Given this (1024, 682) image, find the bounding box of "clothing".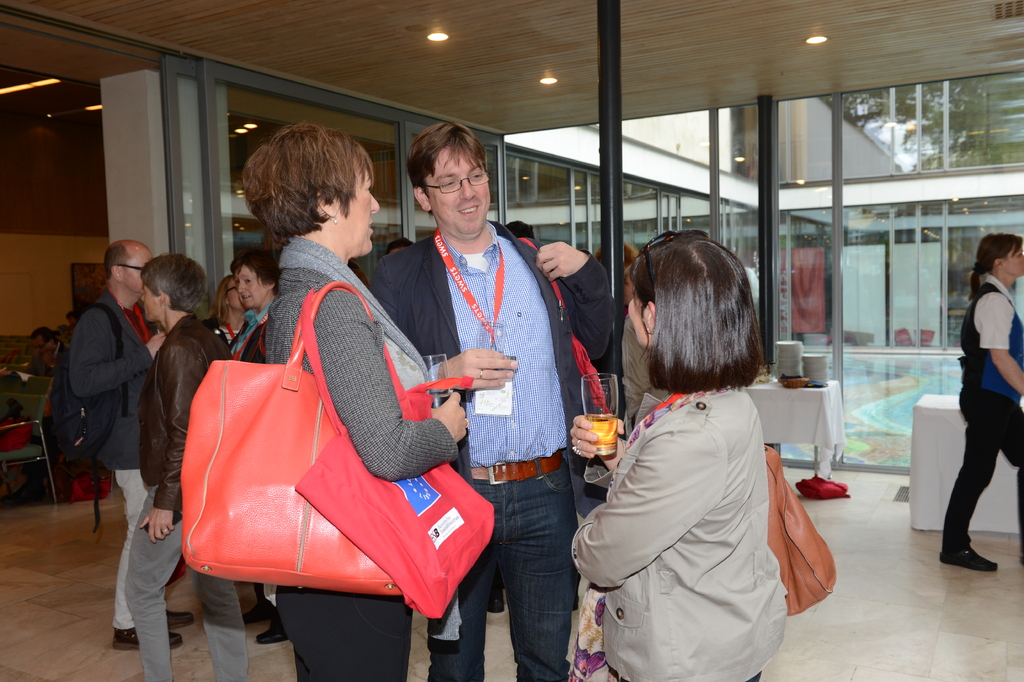
[368, 227, 616, 681].
